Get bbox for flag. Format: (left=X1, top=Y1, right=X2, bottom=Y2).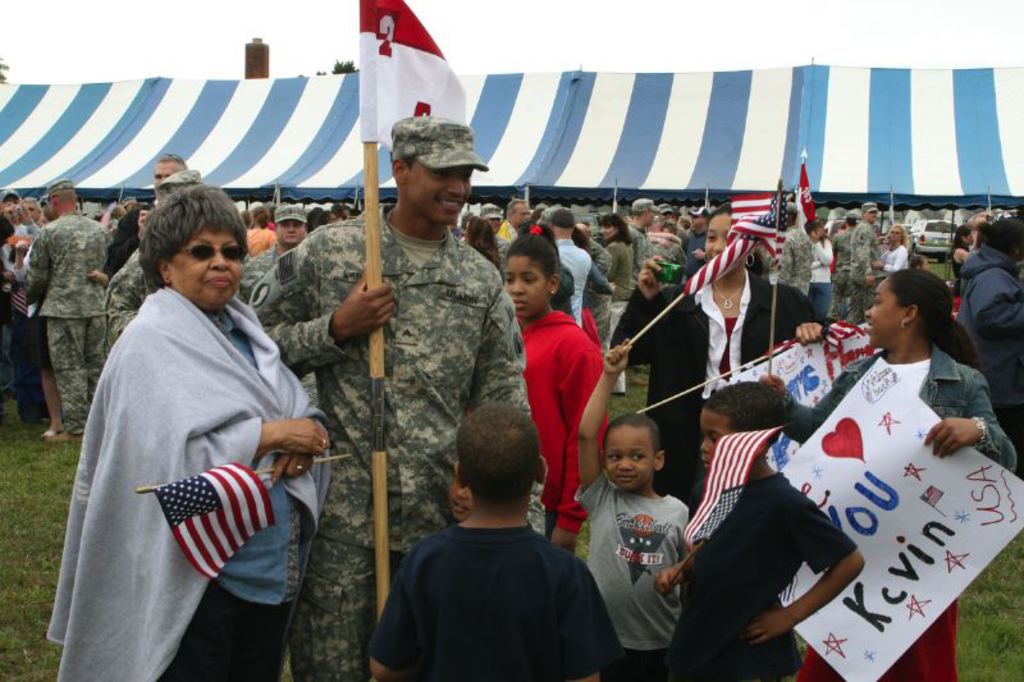
(left=669, top=424, right=782, bottom=551).
